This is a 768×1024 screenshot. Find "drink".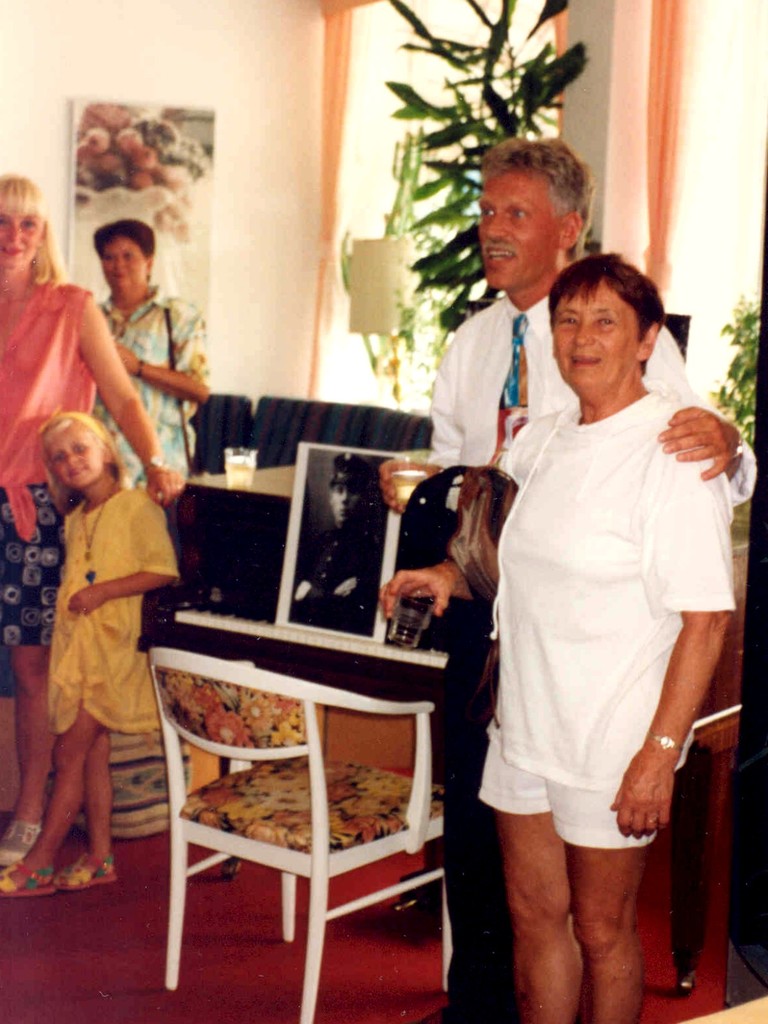
Bounding box: crop(223, 453, 256, 490).
